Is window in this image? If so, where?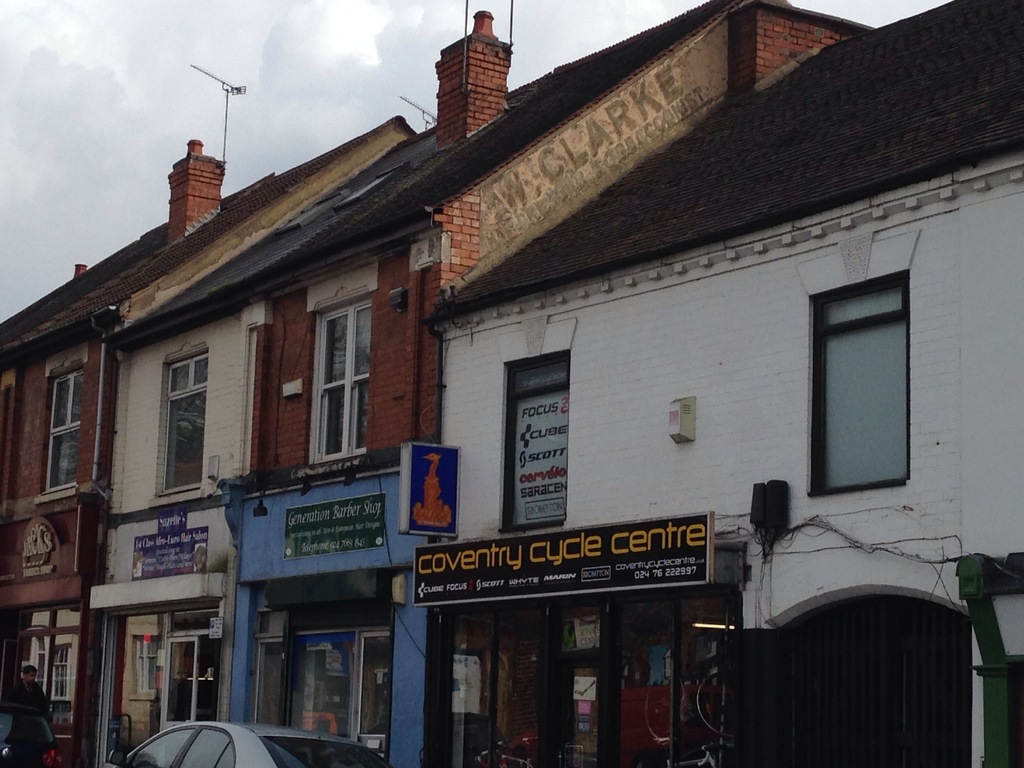
Yes, at select_region(28, 632, 75, 703).
